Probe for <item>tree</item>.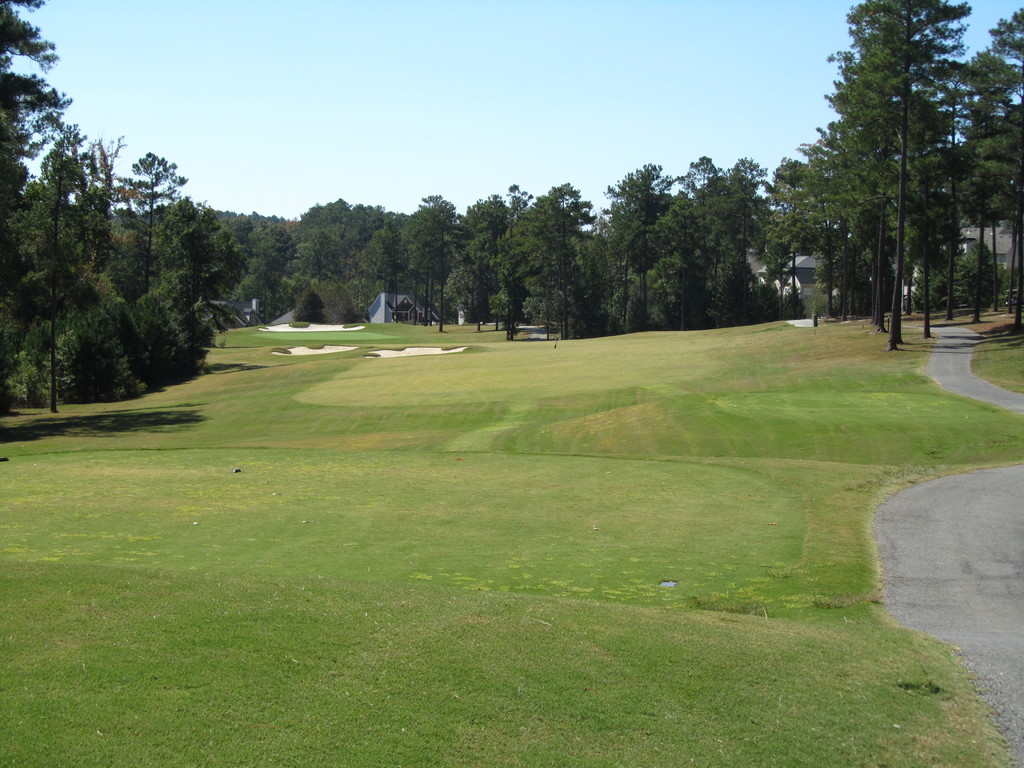
Probe result: locate(821, 0, 968, 355).
